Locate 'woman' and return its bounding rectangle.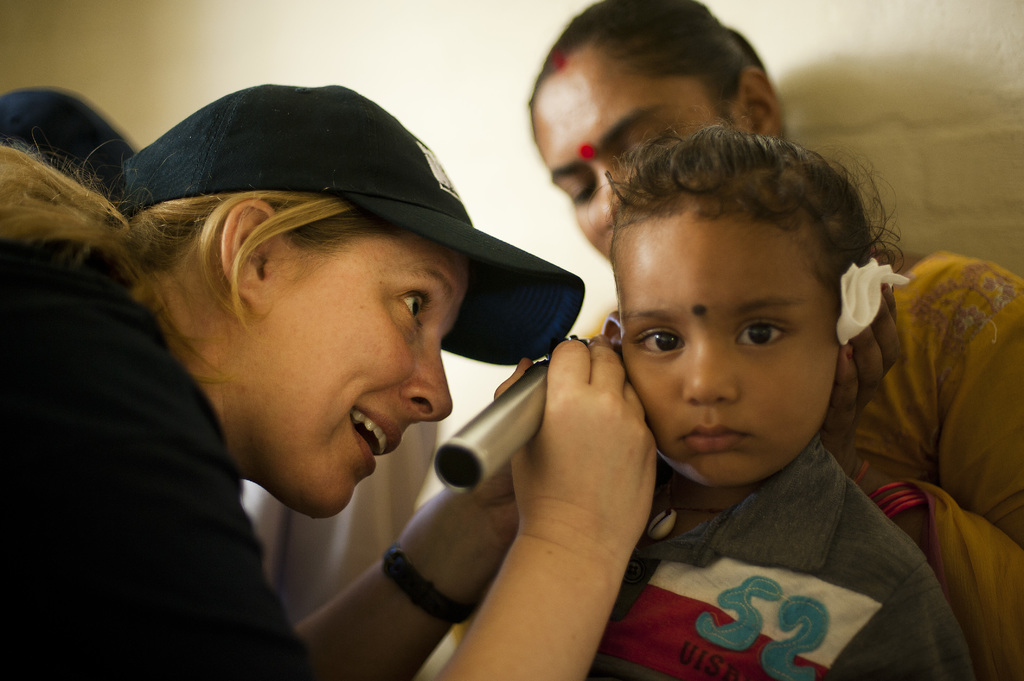
left=522, top=0, right=1023, bottom=680.
